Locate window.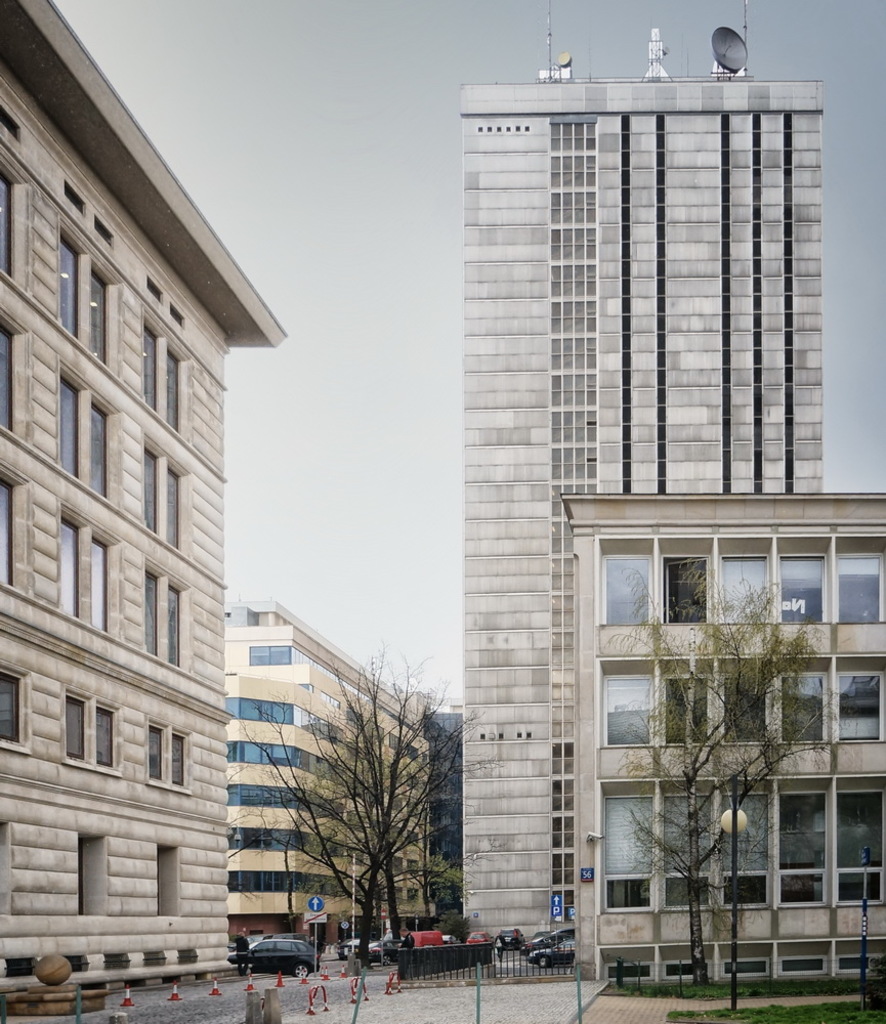
Bounding box: (left=146, top=722, right=164, bottom=783).
